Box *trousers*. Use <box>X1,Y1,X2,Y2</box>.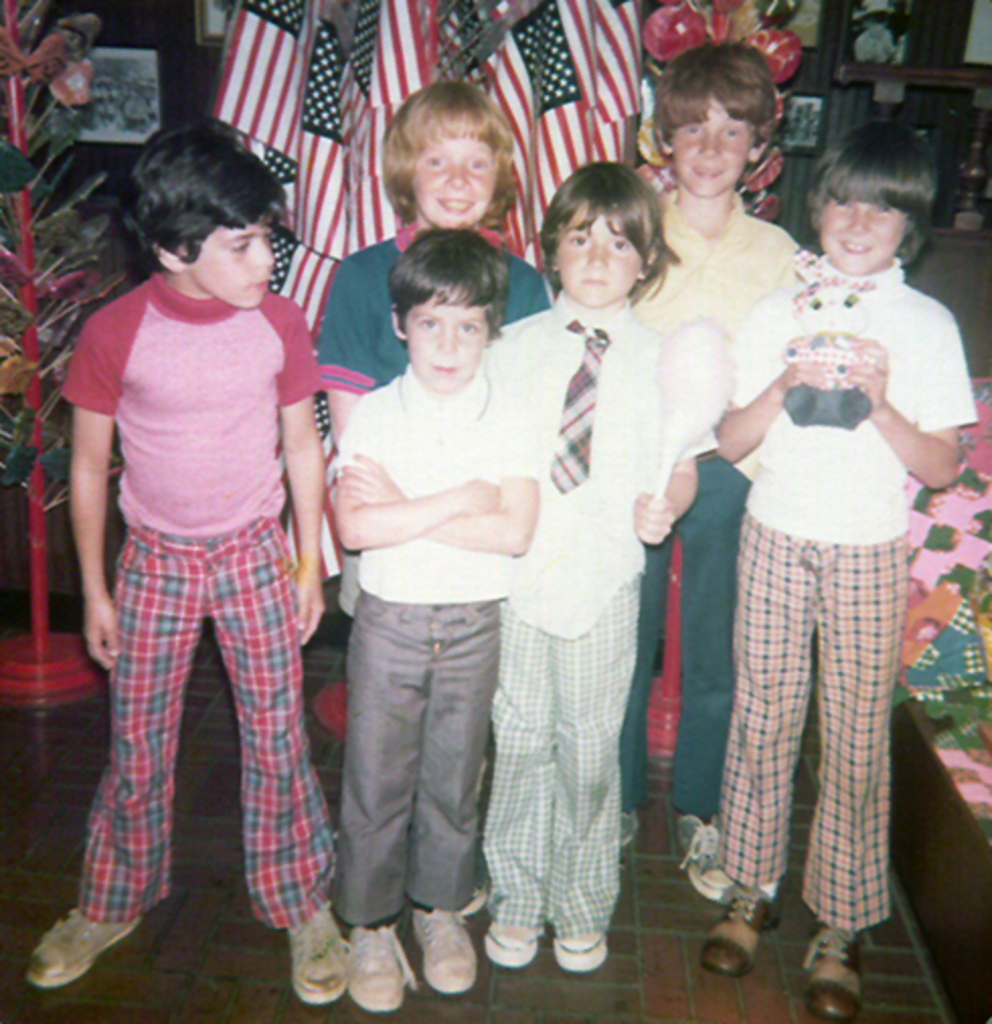
<box>619,445,751,824</box>.
